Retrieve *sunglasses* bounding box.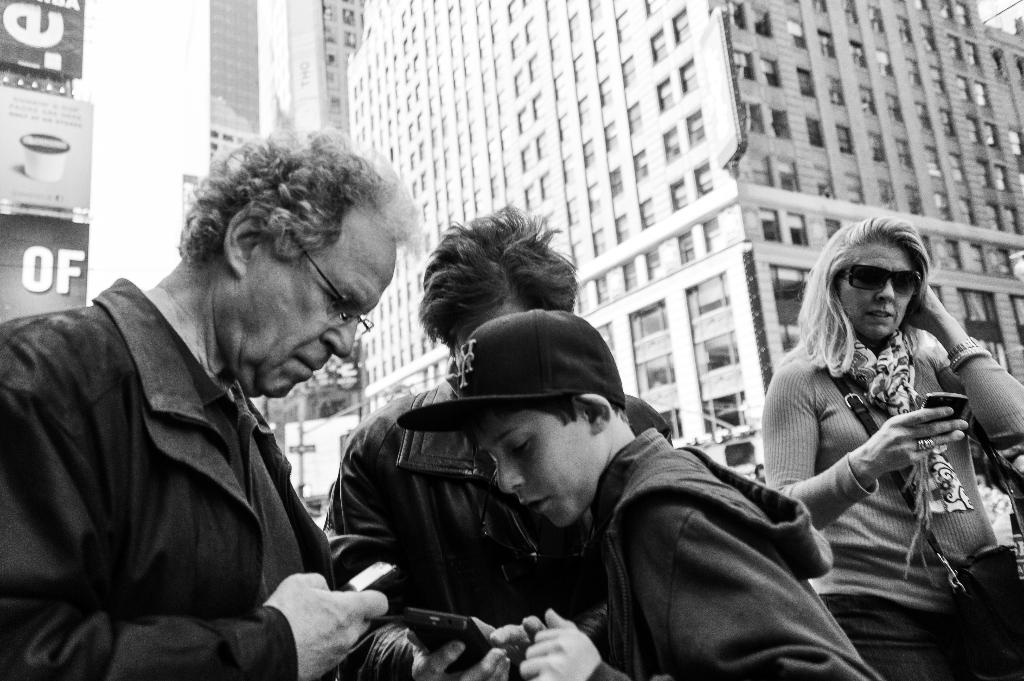
Bounding box: 840, 264, 924, 294.
